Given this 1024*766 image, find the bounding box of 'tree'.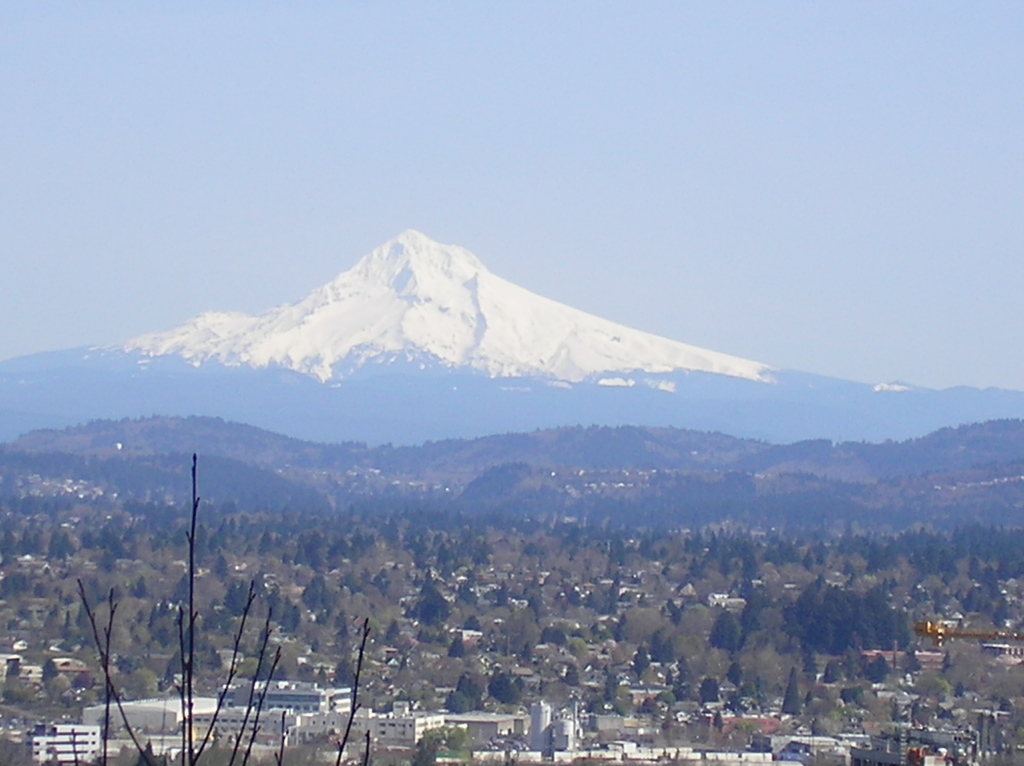
304 568 338 610.
